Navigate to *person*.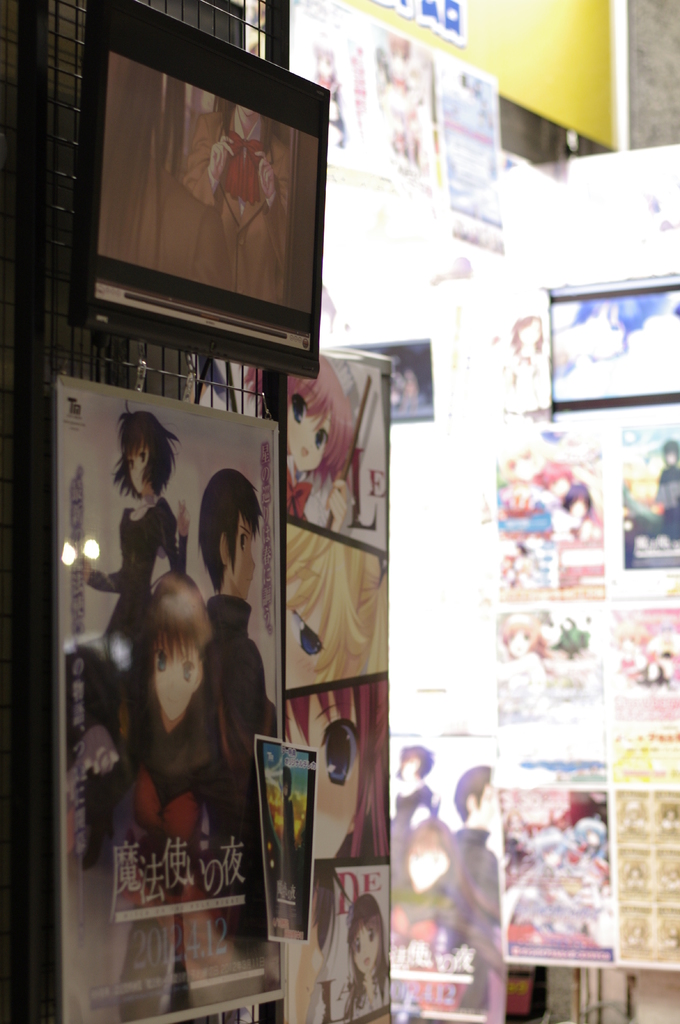
Navigation target: bbox(194, 469, 280, 845).
